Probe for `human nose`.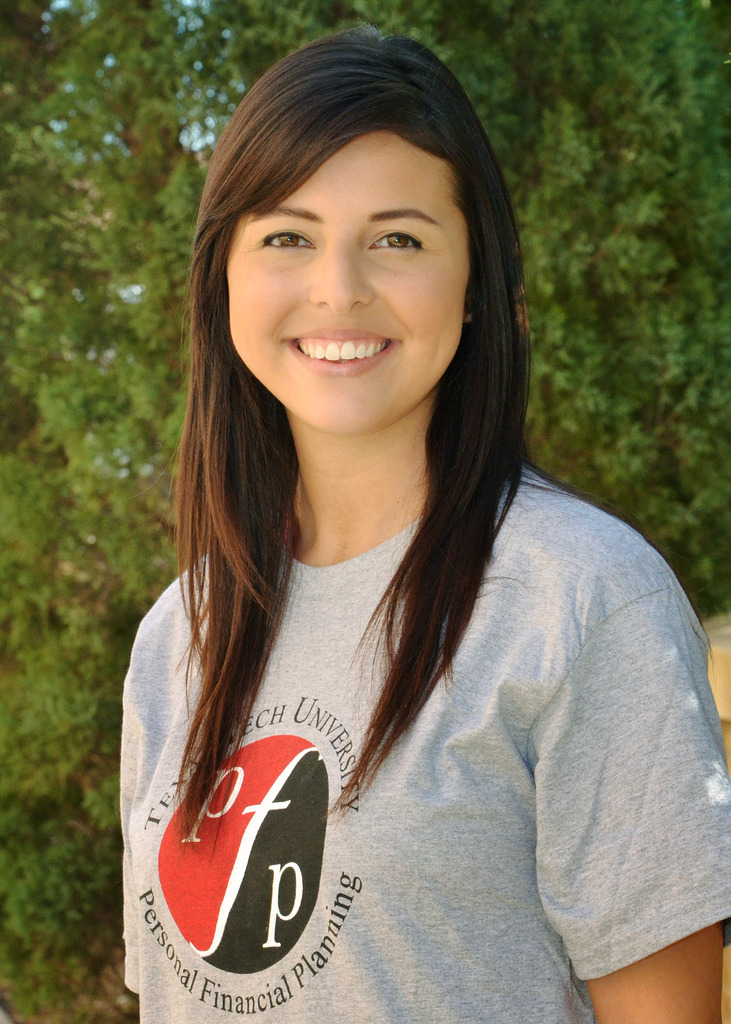
Probe result: {"left": 307, "top": 233, "right": 375, "bottom": 317}.
